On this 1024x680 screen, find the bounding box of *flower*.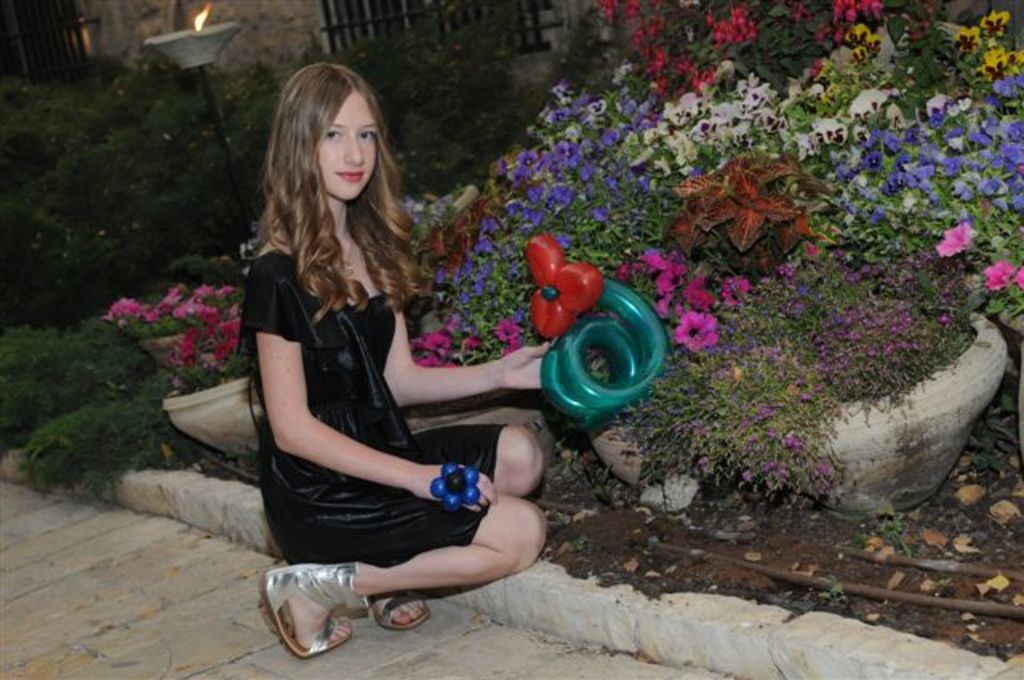
Bounding box: bbox=(987, 264, 1022, 302).
